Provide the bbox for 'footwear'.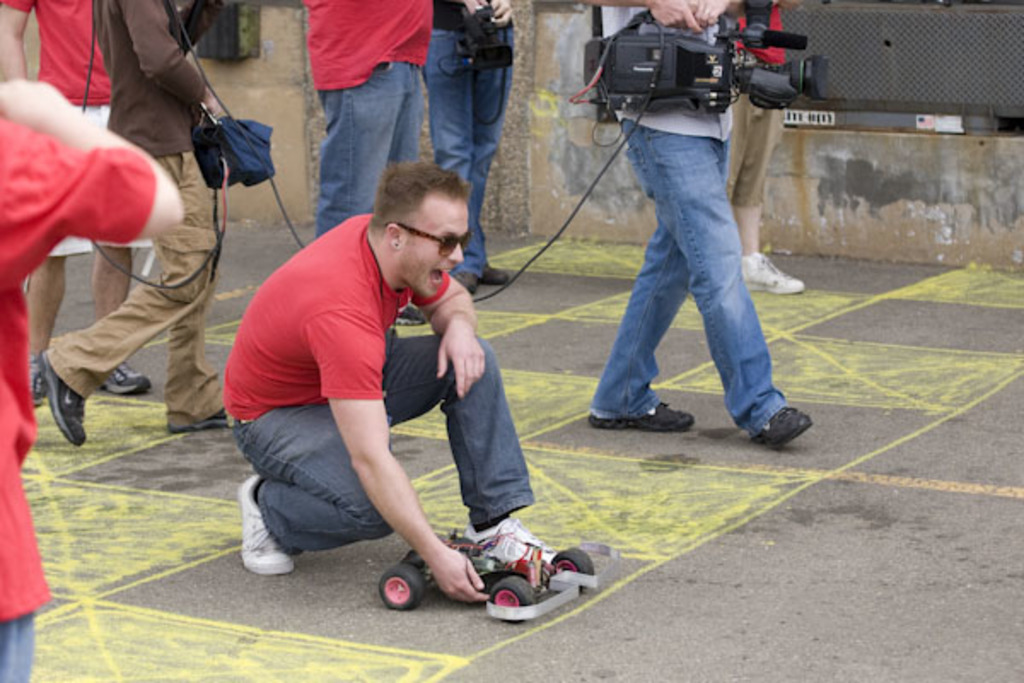
457:271:476:290.
